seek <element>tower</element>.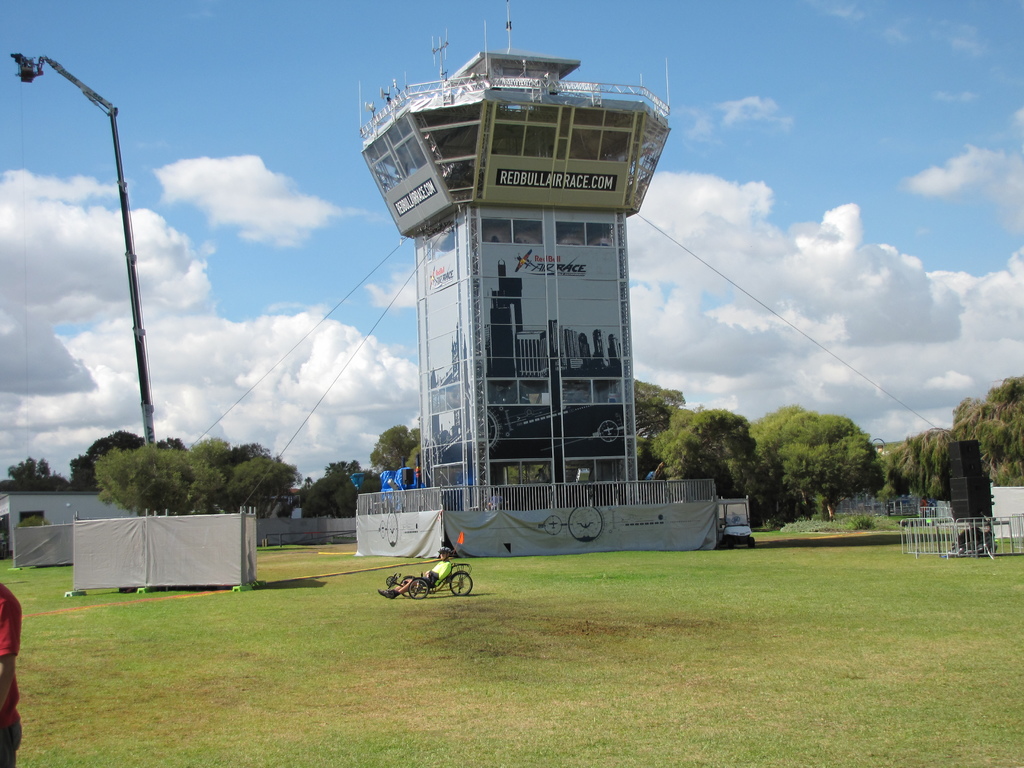
select_region(361, 51, 676, 520).
